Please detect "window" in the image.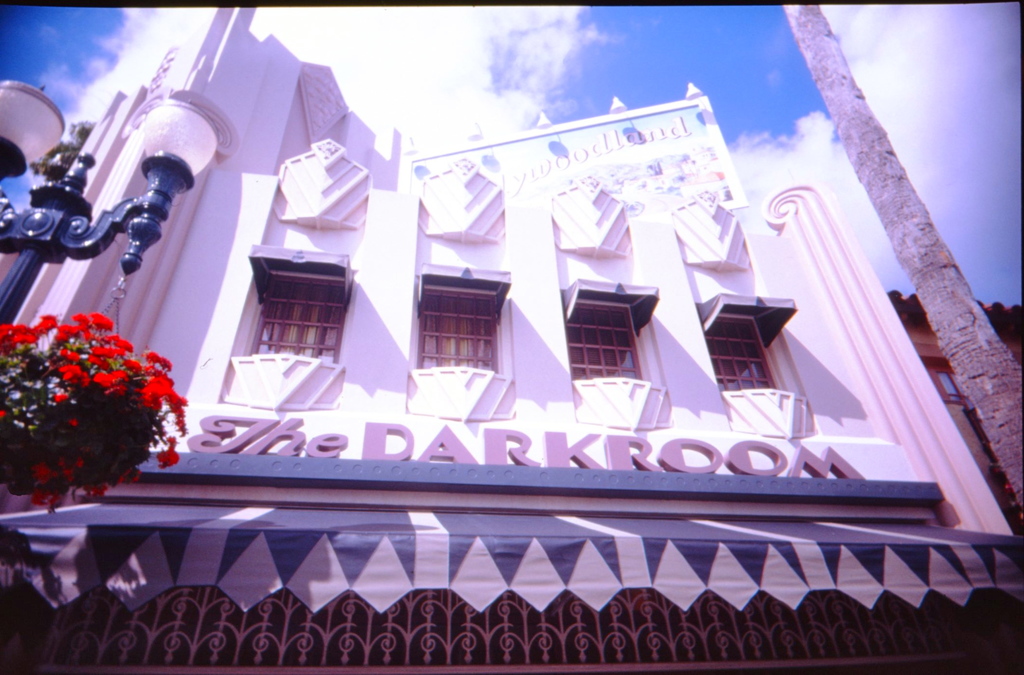
406:265:518:419.
